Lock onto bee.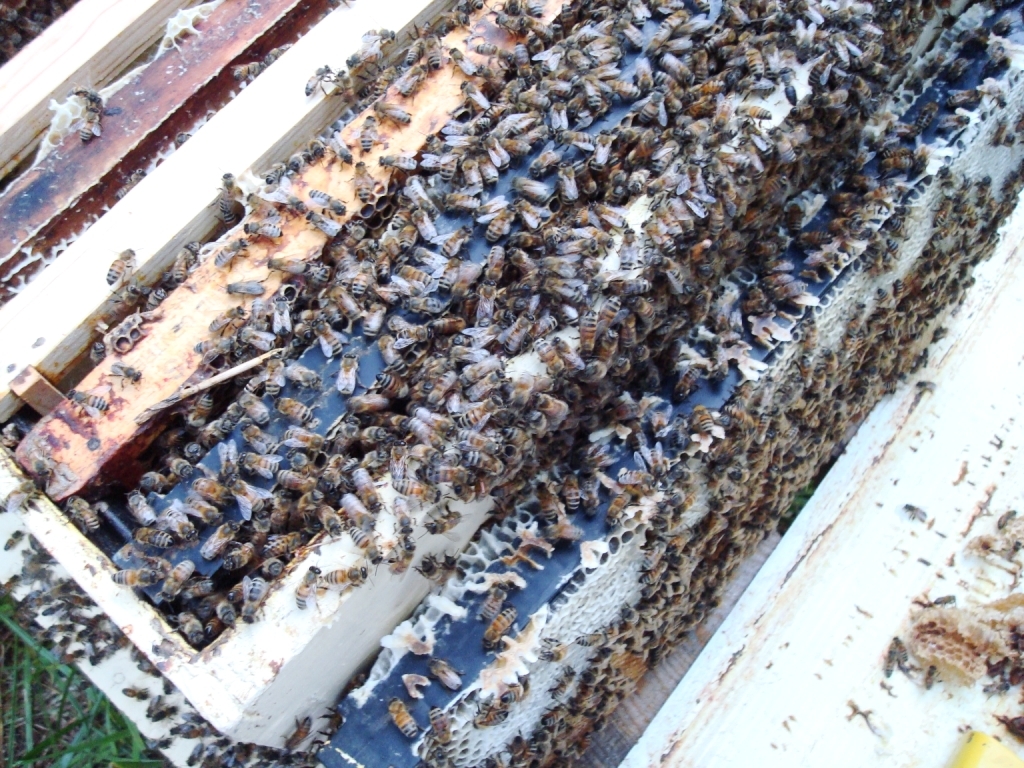
Locked: (89, 346, 103, 364).
